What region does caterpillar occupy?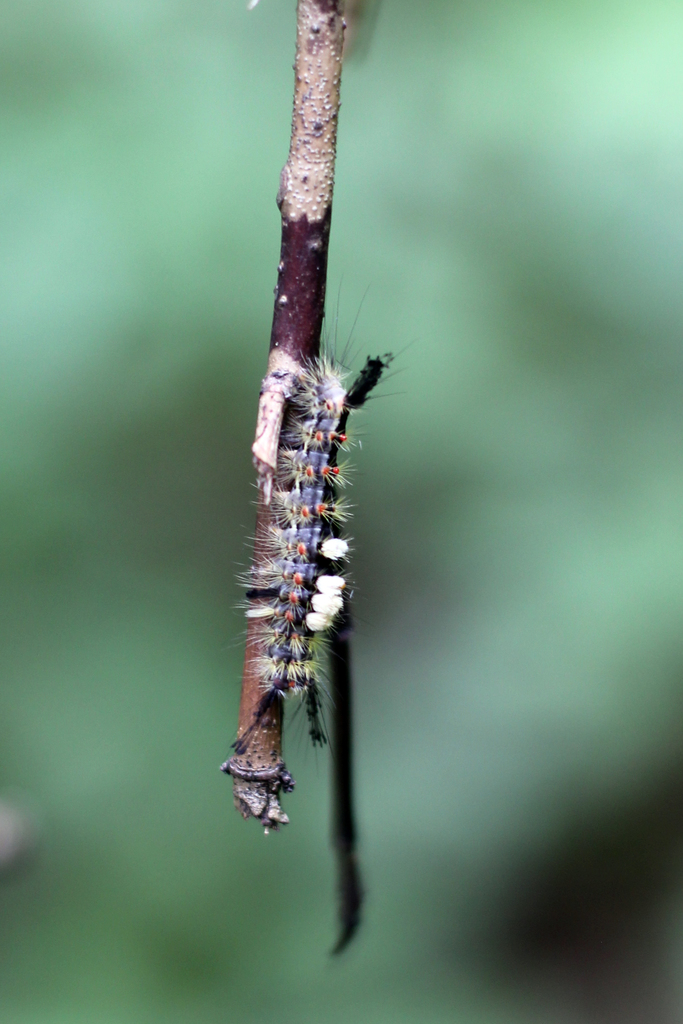
left=221, top=274, right=412, bottom=750.
